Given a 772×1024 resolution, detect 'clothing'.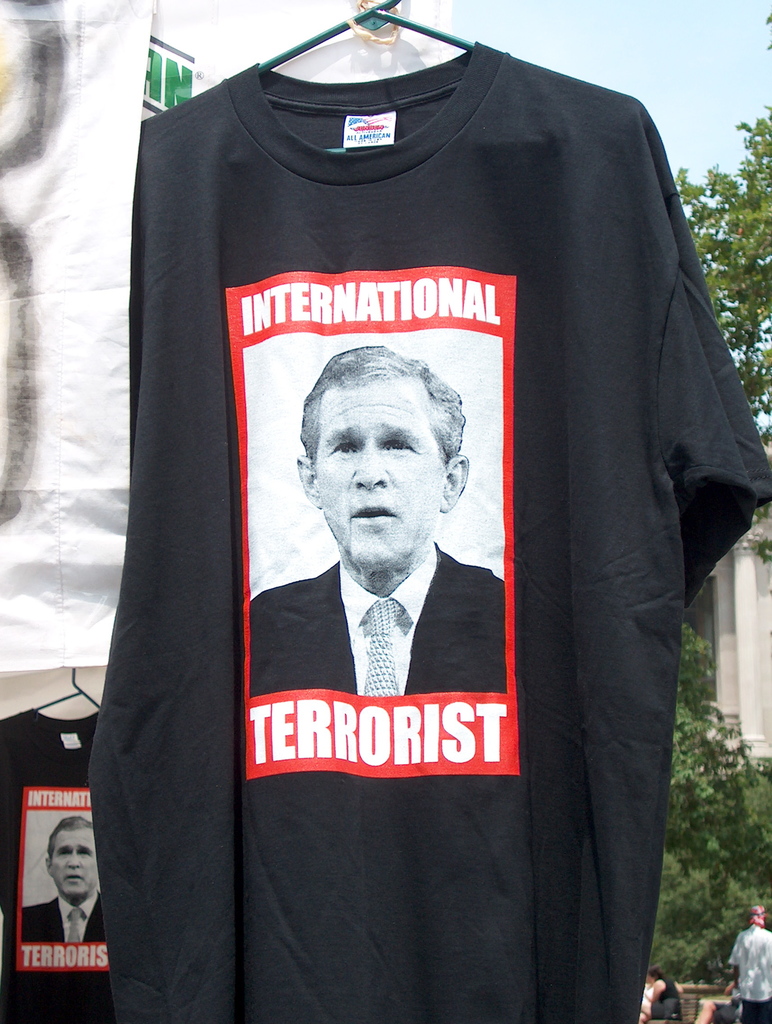
{"left": 1, "top": 702, "right": 122, "bottom": 1017}.
